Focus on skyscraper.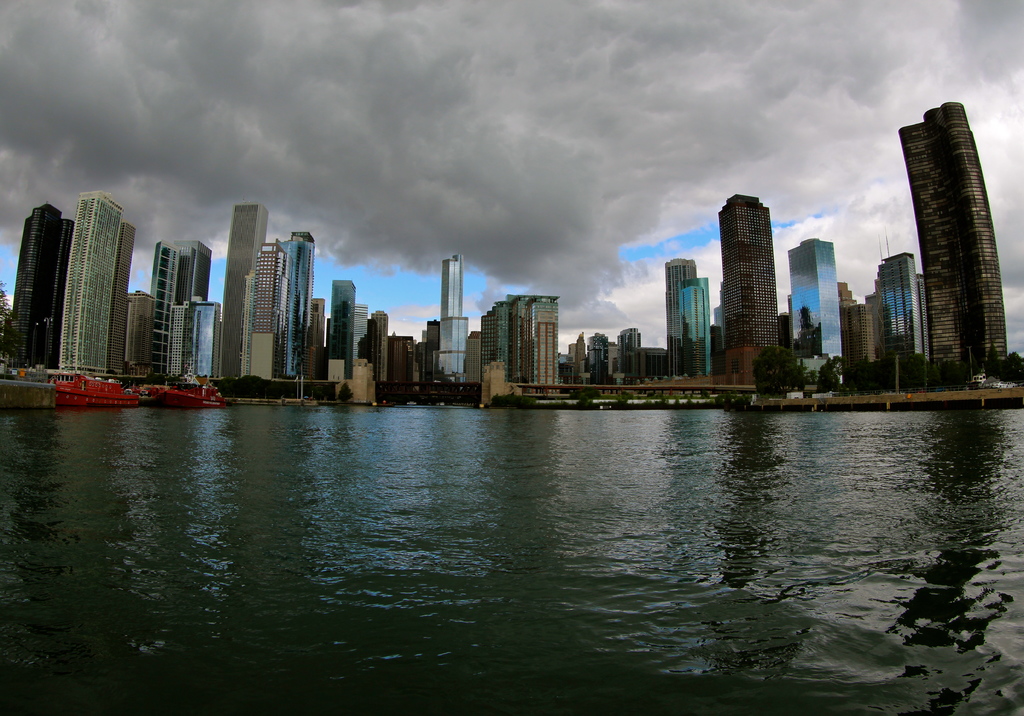
Focused at {"left": 147, "top": 237, "right": 210, "bottom": 375}.
